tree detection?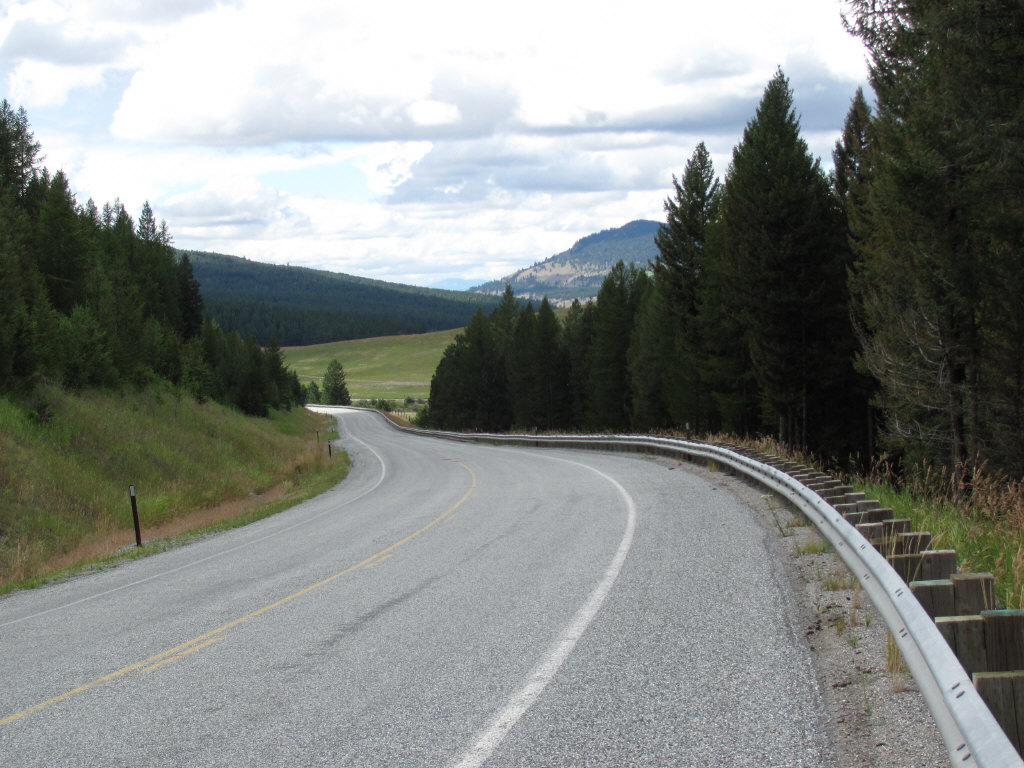
x1=322, y1=356, x2=351, y2=406
